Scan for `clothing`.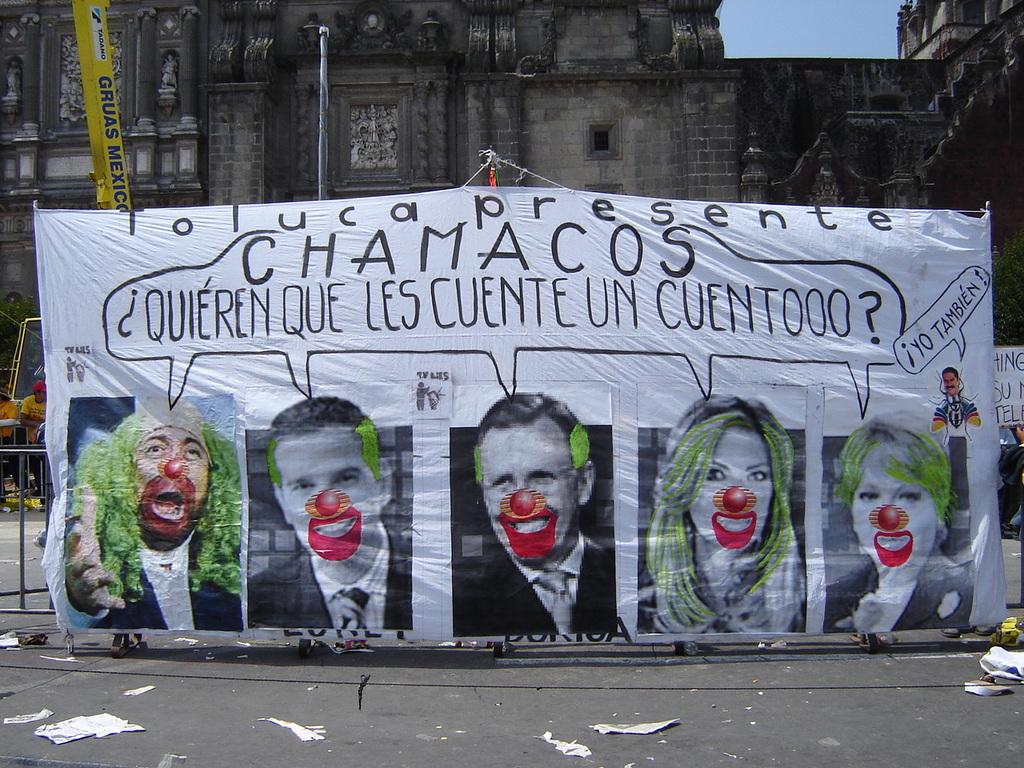
Scan result: bbox=(448, 522, 622, 638).
